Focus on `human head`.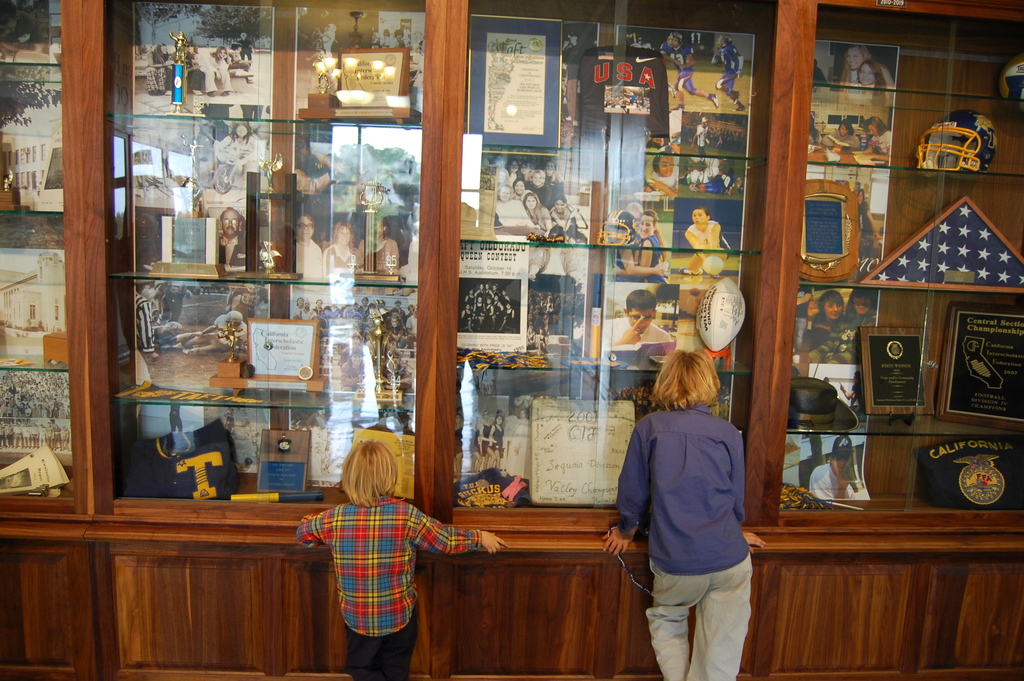
Focused at select_region(294, 211, 313, 246).
